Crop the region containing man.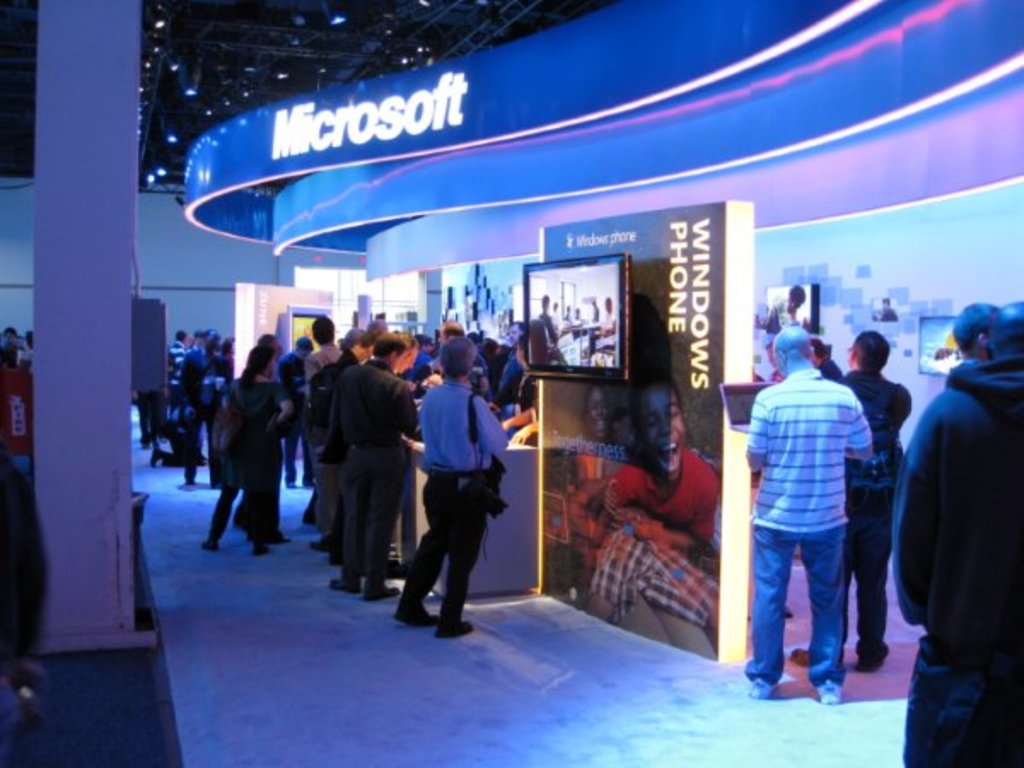
Crop region: <bbox>821, 319, 923, 674</bbox>.
